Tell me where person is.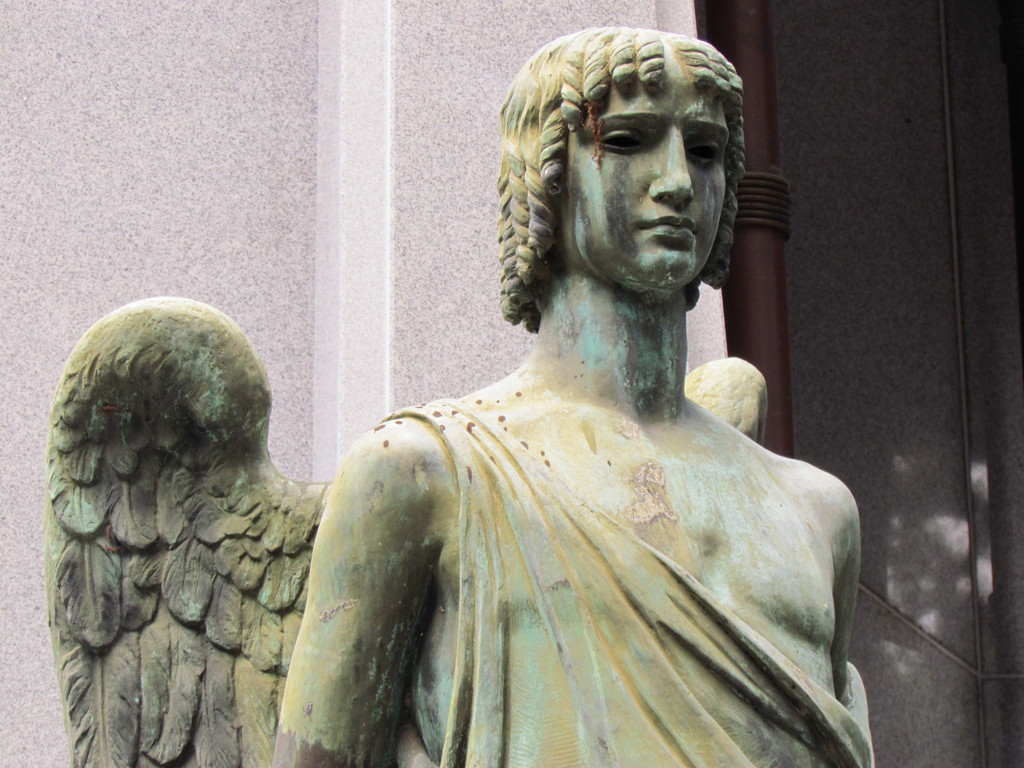
person is at <bbox>263, 23, 878, 767</bbox>.
